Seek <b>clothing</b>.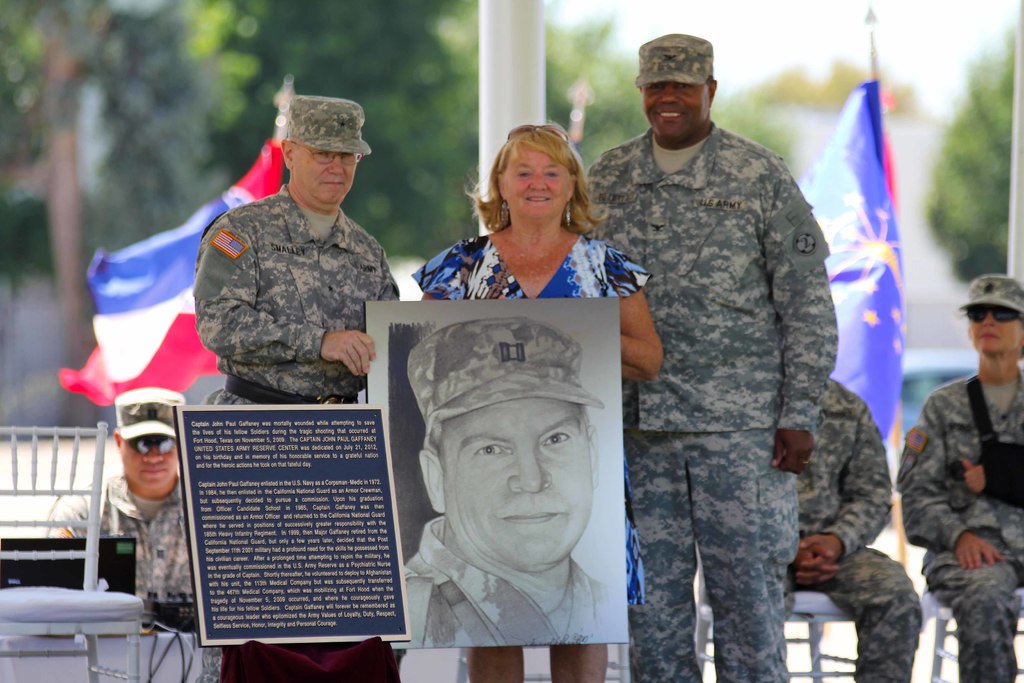
bbox=(897, 373, 1023, 682).
